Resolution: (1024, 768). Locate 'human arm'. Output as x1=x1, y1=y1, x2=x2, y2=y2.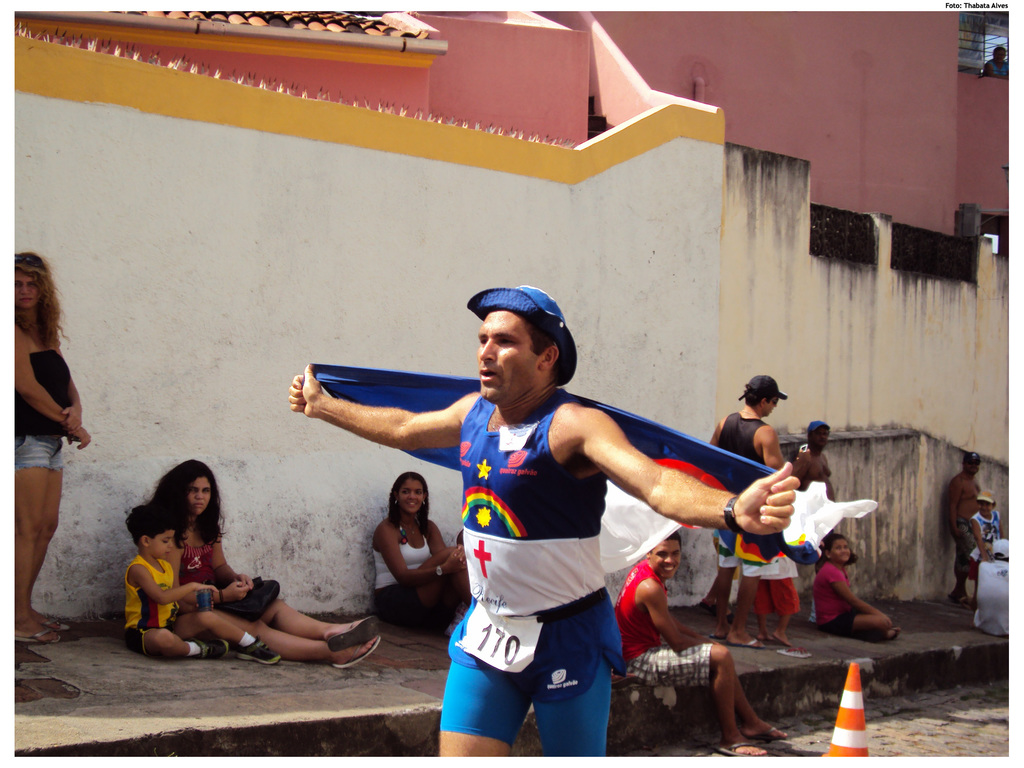
x1=753, y1=426, x2=799, y2=482.
